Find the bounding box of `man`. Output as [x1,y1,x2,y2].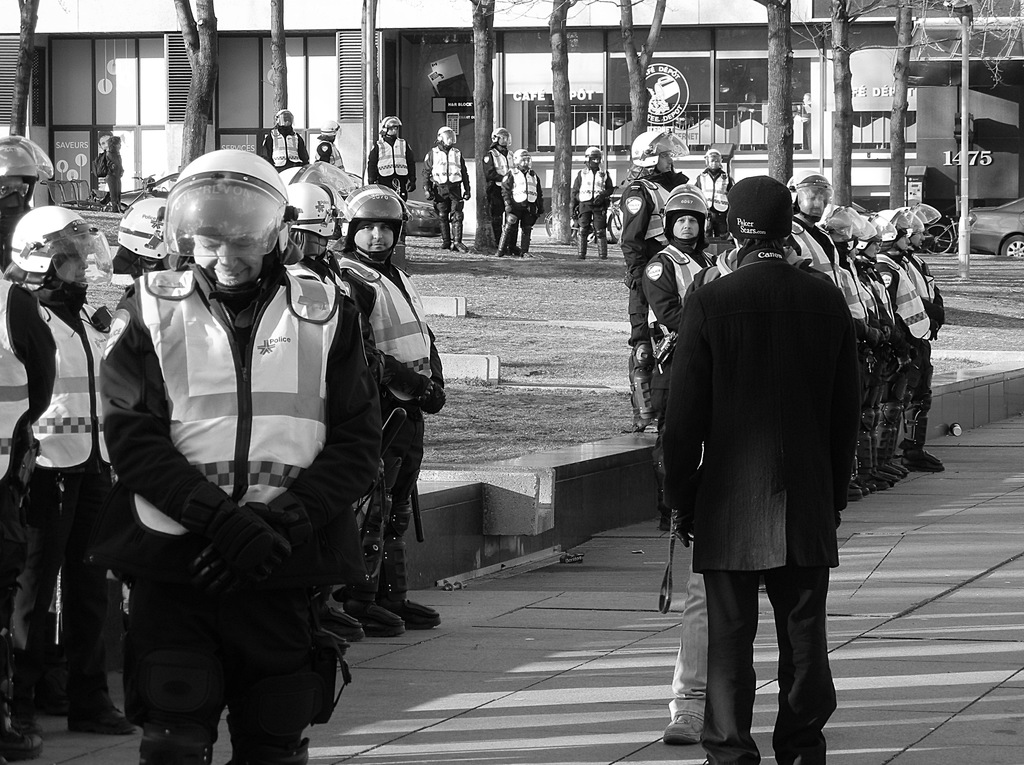
[483,128,517,248].
